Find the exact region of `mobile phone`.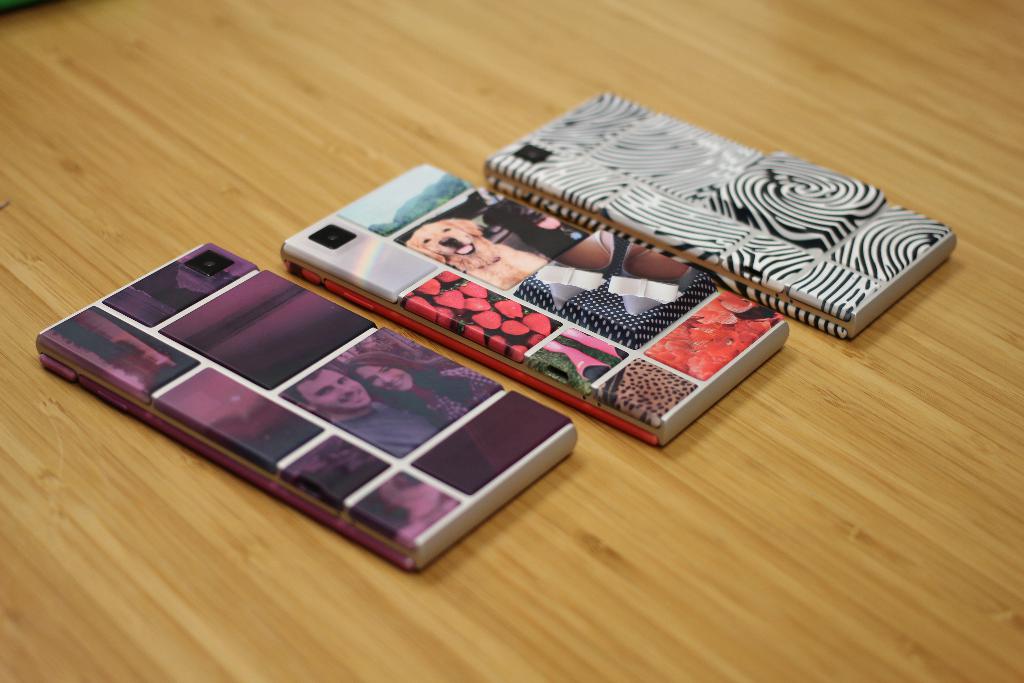
Exact region: l=483, t=89, r=956, b=338.
